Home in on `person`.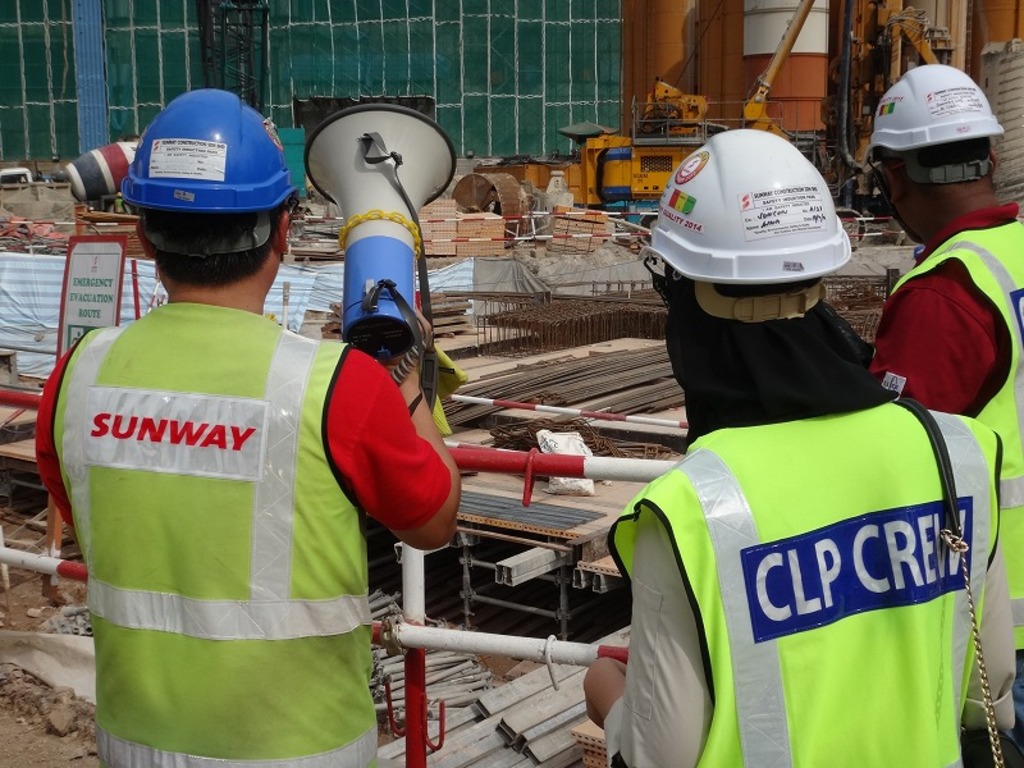
Homed in at (36,88,462,767).
